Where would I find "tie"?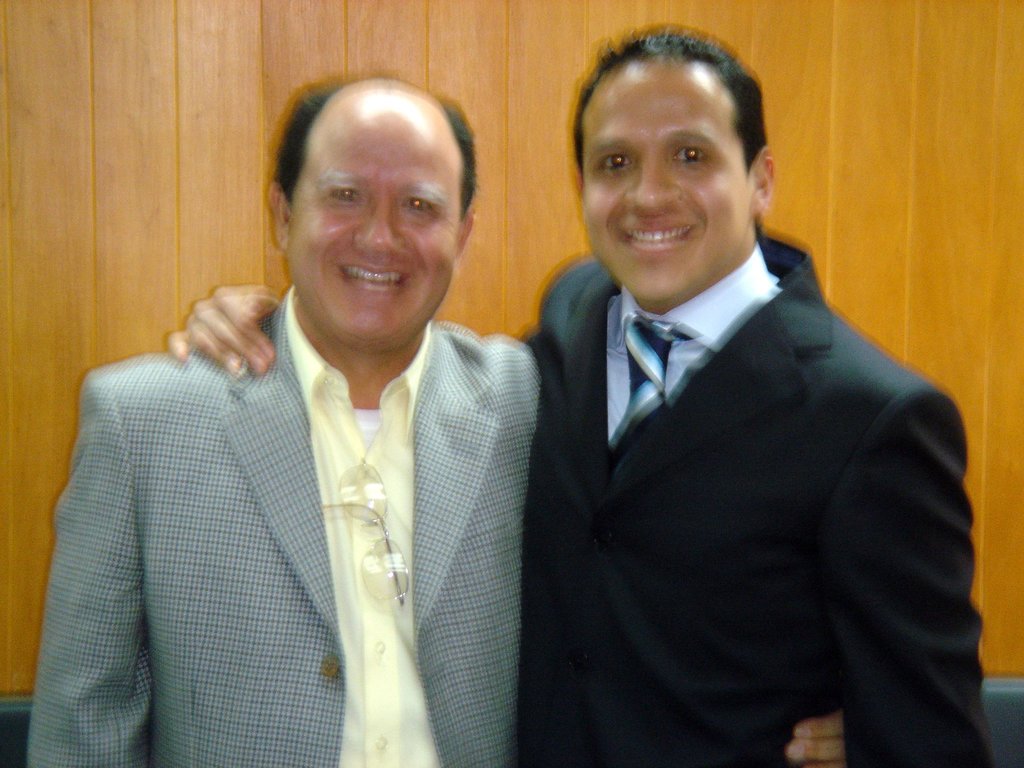
At {"x1": 606, "y1": 318, "x2": 688, "y2": 440}.
